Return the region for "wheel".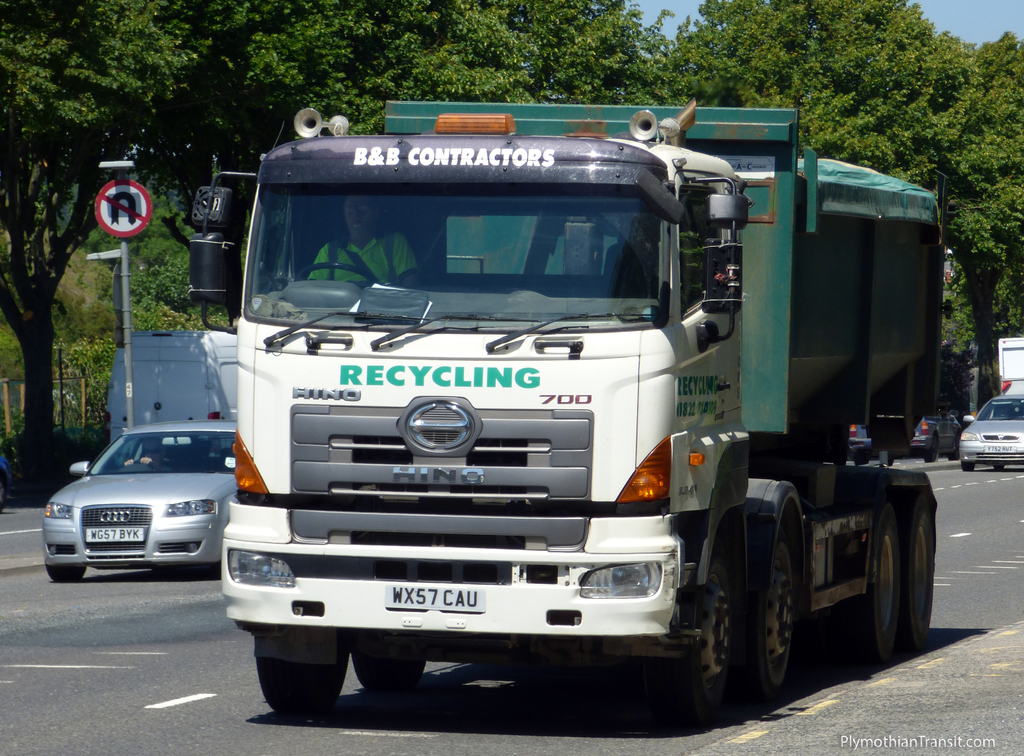
45, 562, 87, 583.
